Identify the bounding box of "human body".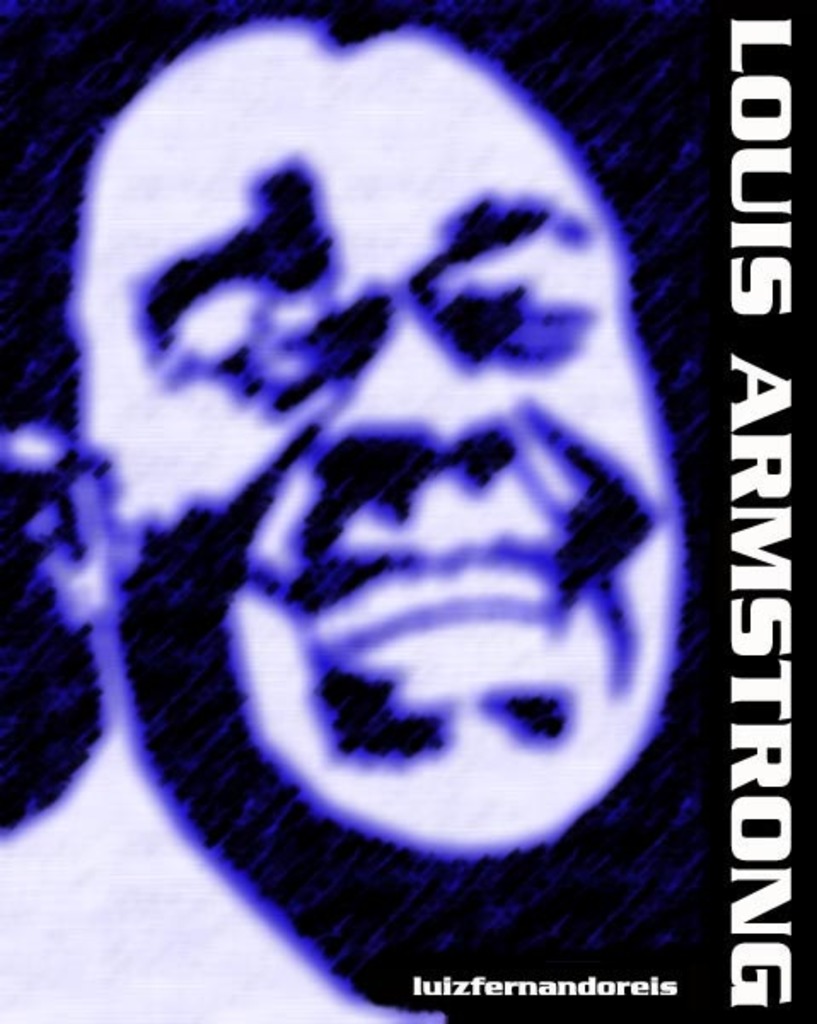
<bbox>0, 15, 696, 1022</bbox>.
